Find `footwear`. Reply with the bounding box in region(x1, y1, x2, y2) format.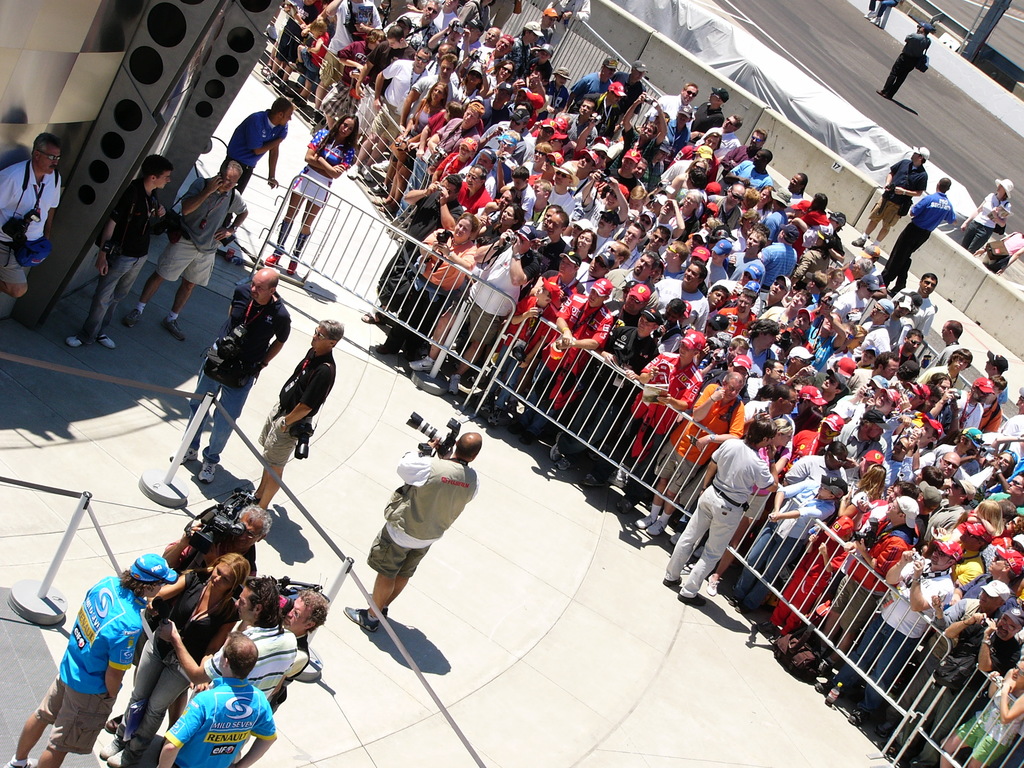
region(266, 248, 282, 264).
